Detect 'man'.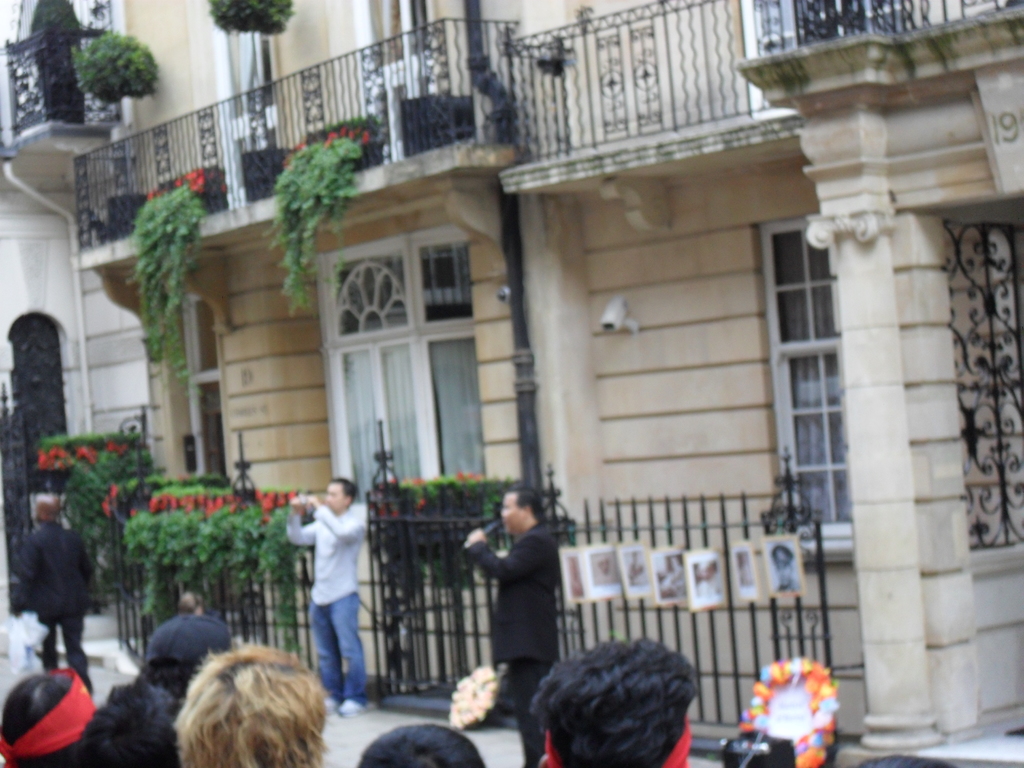
Detected at BBox(470, 484, 561, 767).
